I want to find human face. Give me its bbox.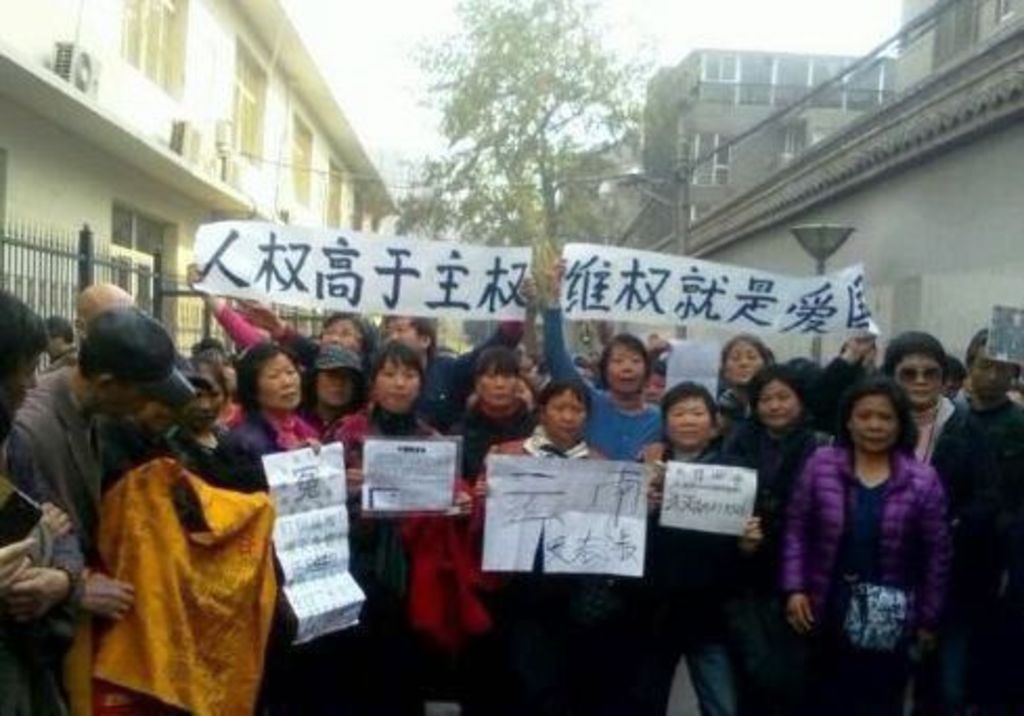
178,368,224,419.
